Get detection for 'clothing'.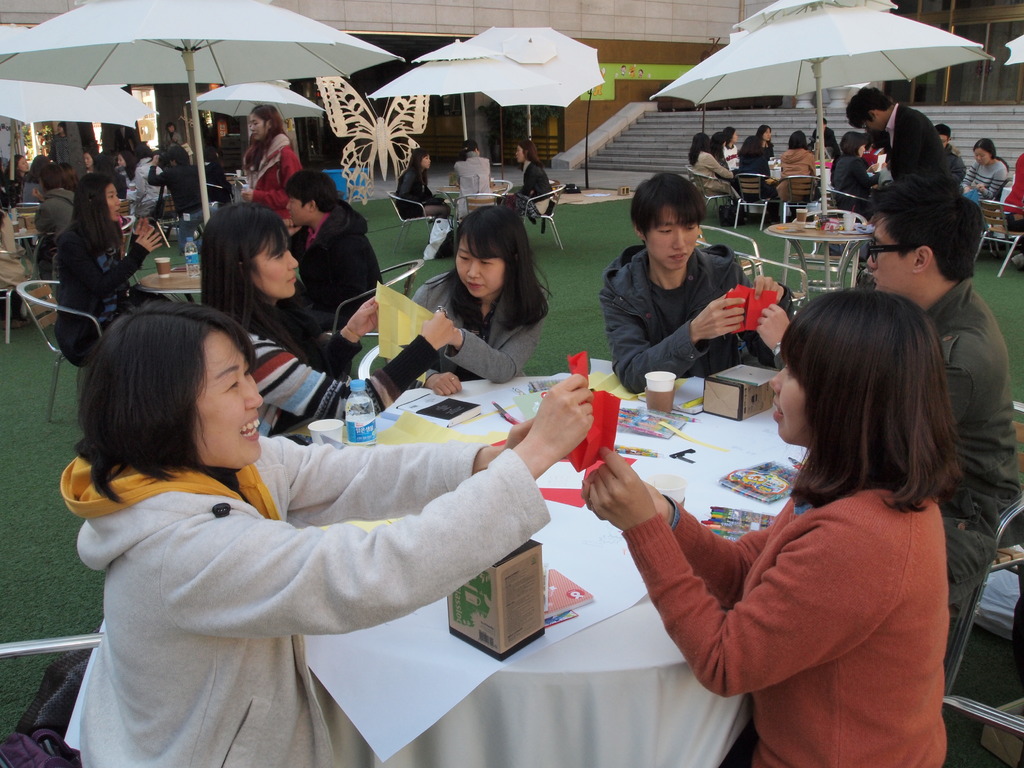
Detection: [left=52, top=207, right=168, bottom=366].
